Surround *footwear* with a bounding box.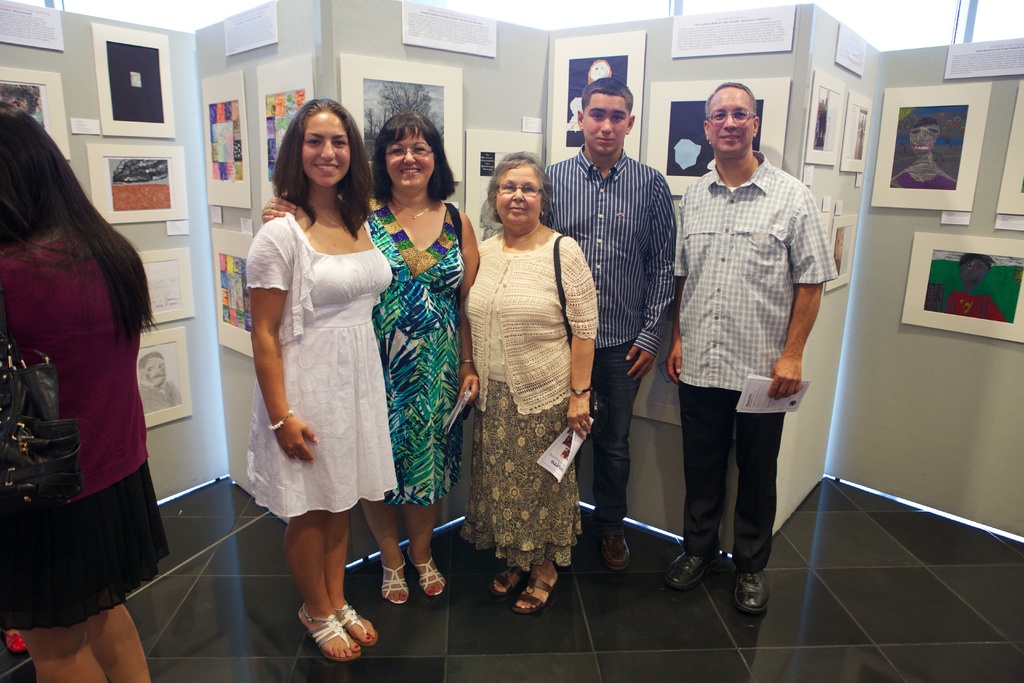
detection(385, 550, 406, 603).
